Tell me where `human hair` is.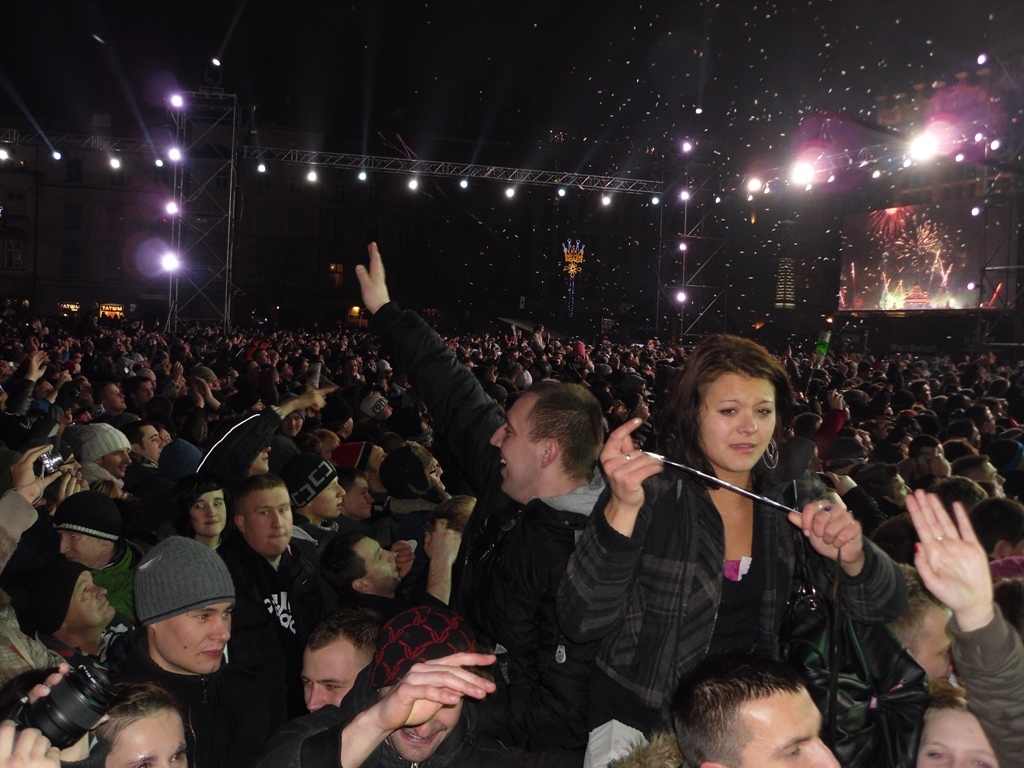
`human hair` is at box=[870, 516, 936, 621].
